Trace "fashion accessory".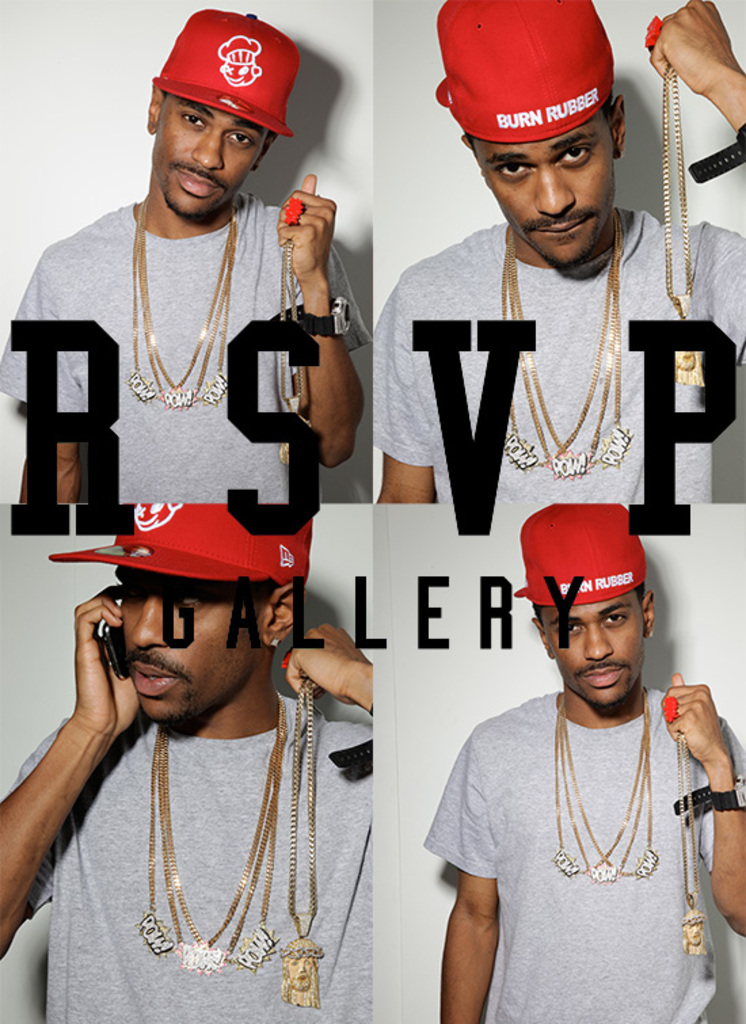
Traced to l=688, t=122, r=745, b=187.
